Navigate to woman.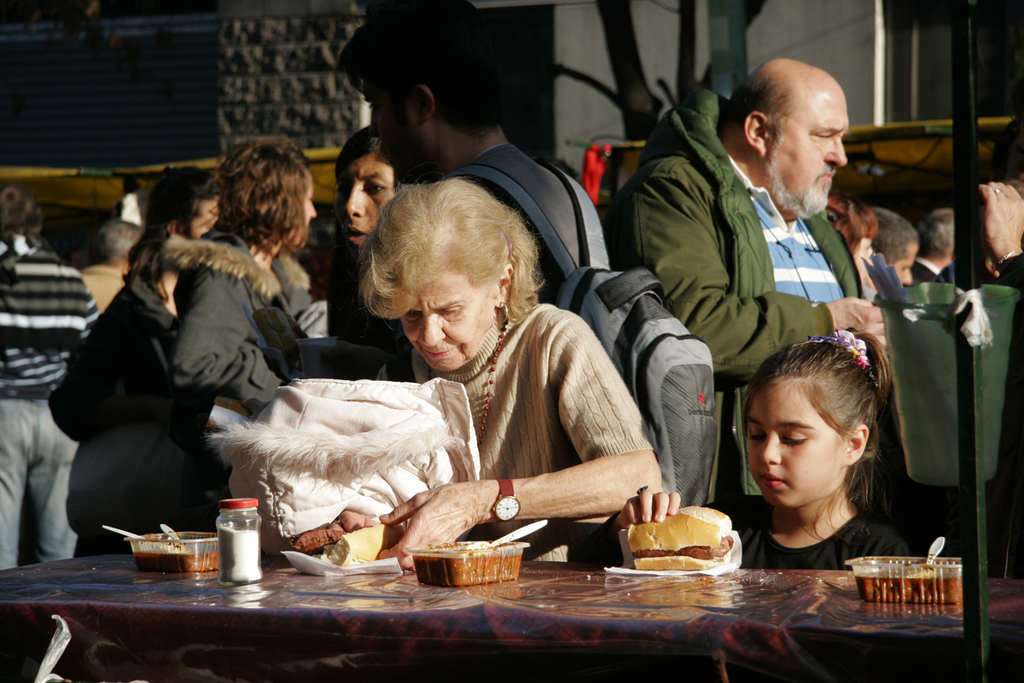
Navigation target: 0:184:102:574.
